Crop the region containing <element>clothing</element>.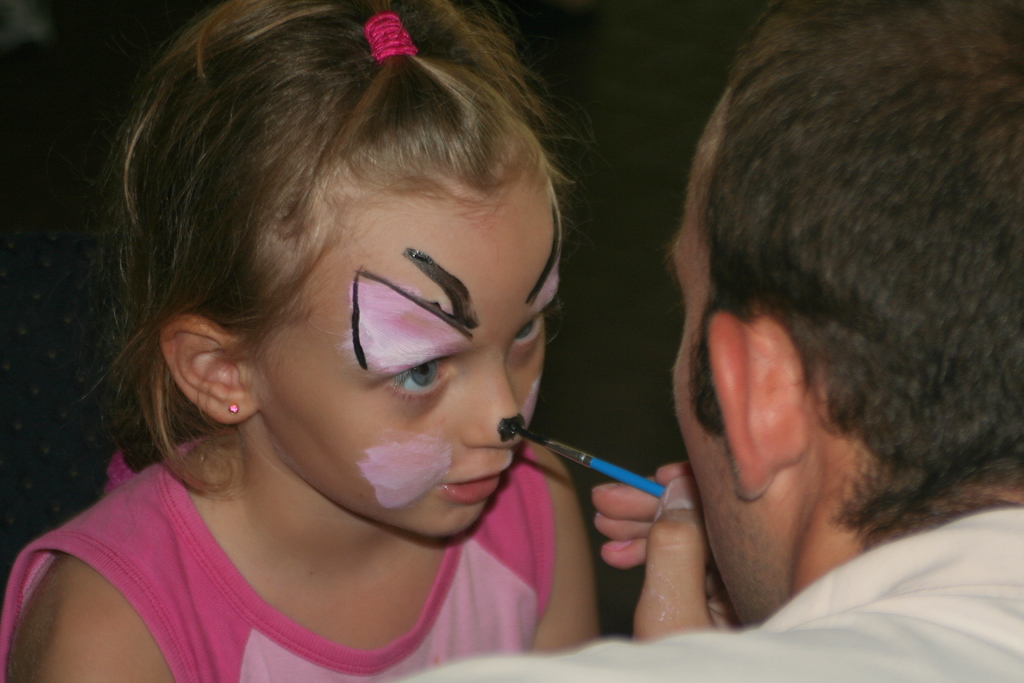
Crop region: 0 434 554 682.
